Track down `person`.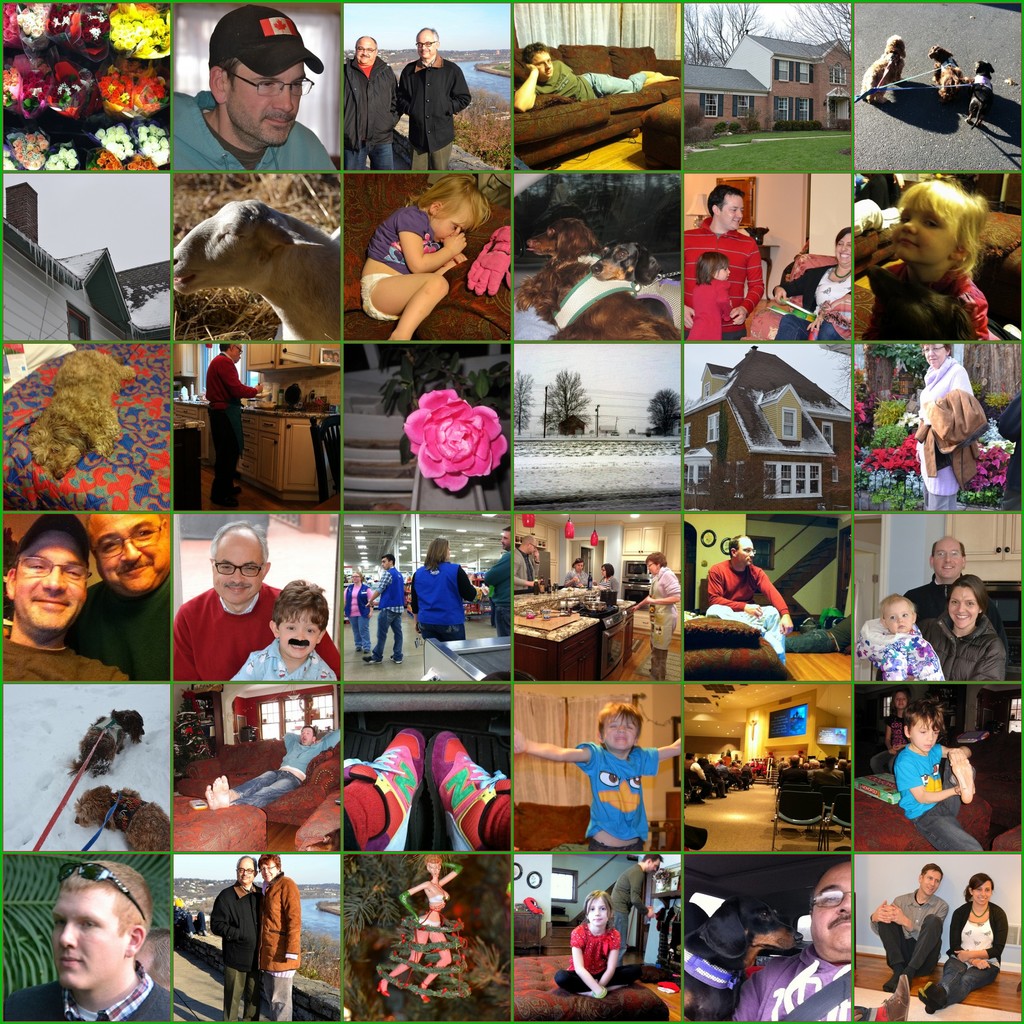
Tracked to detection(340, 571, 372, 659).
